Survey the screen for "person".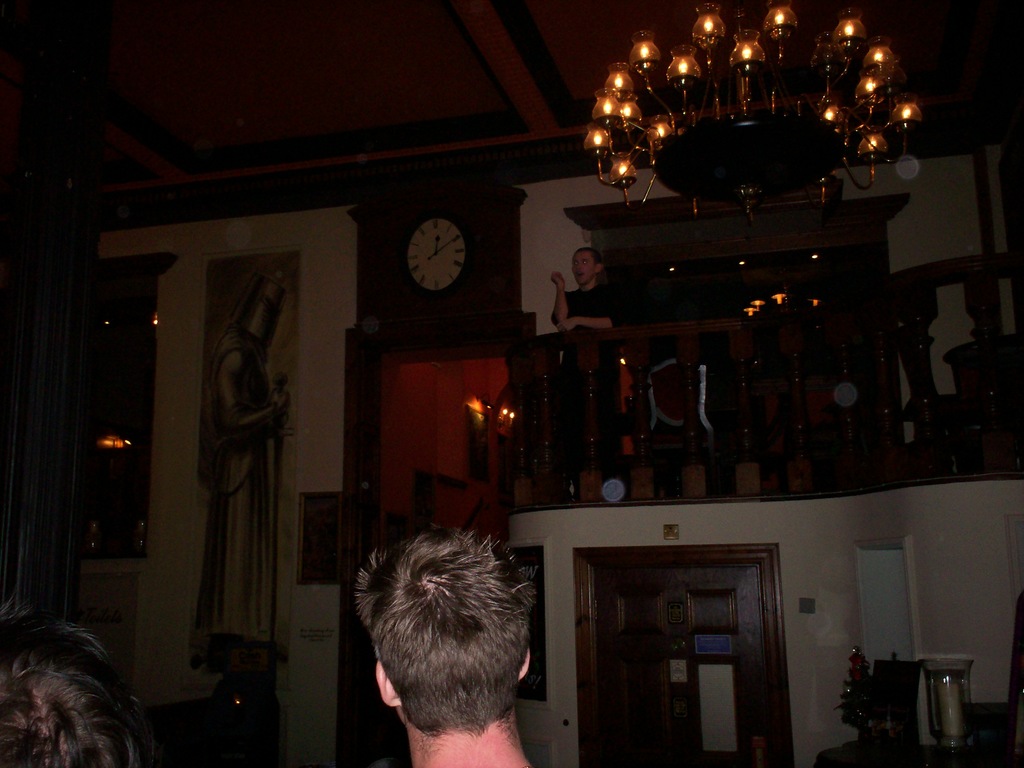
Survey found: (left=199, top=271, right=292, bottom=678).
